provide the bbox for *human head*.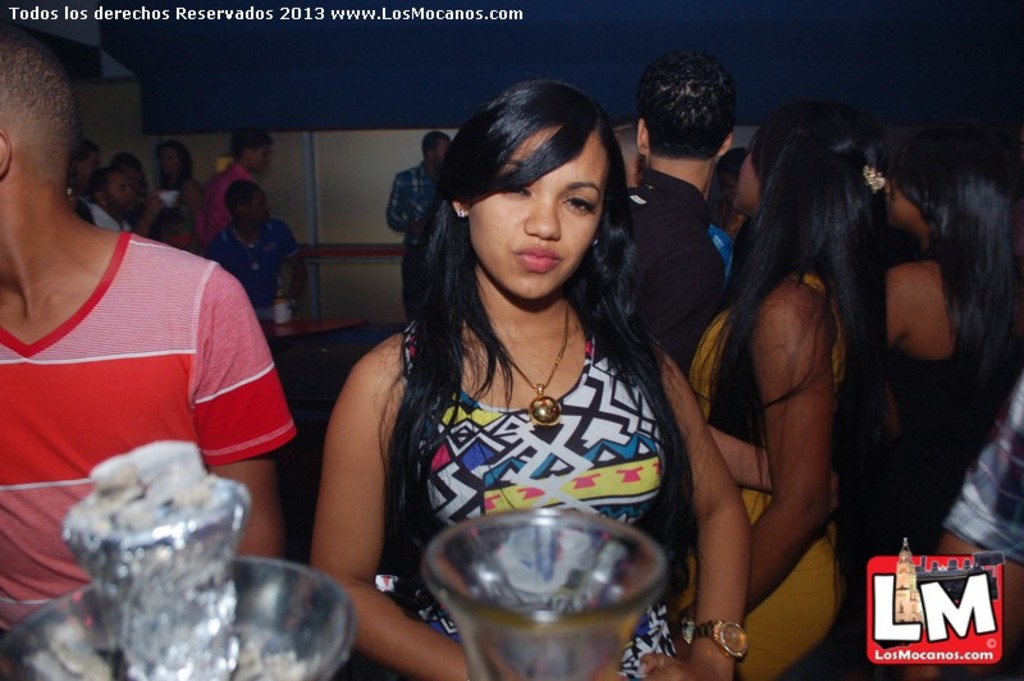
left=877, top=128, right=1010, bottom=229.
